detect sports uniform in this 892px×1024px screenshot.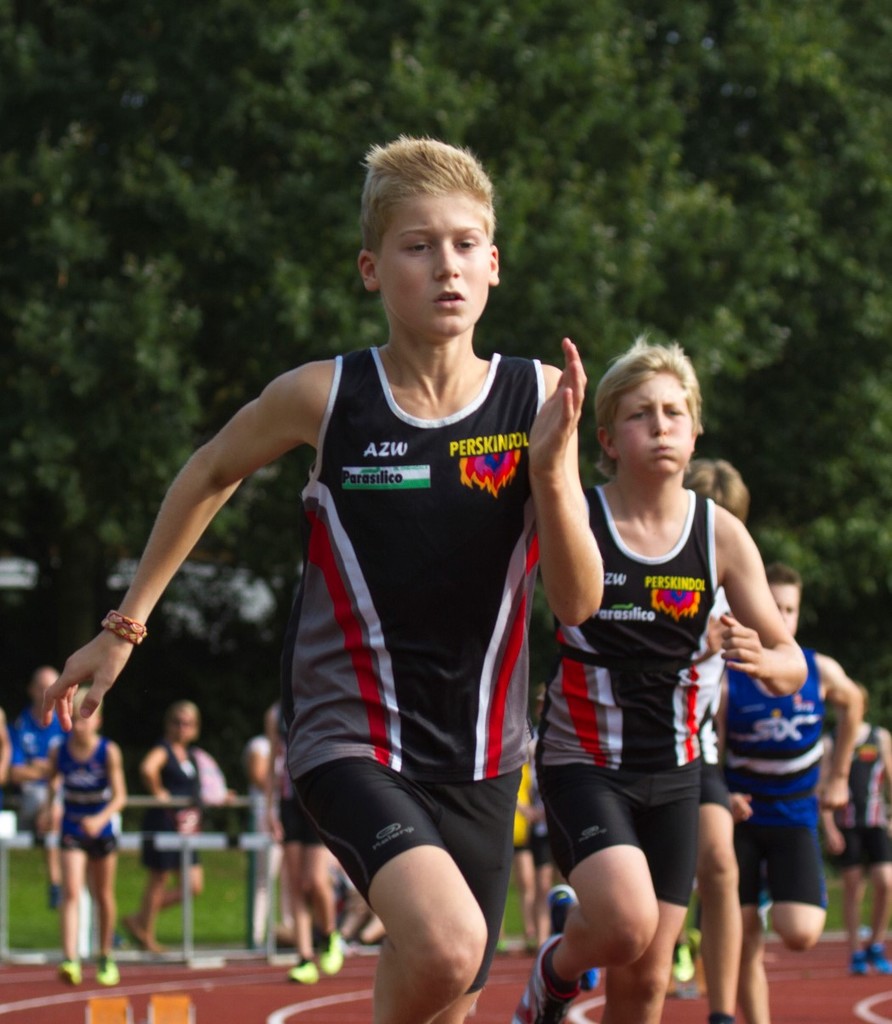
Detection: [x1=817, y1=725, x2=891, y2=870].
